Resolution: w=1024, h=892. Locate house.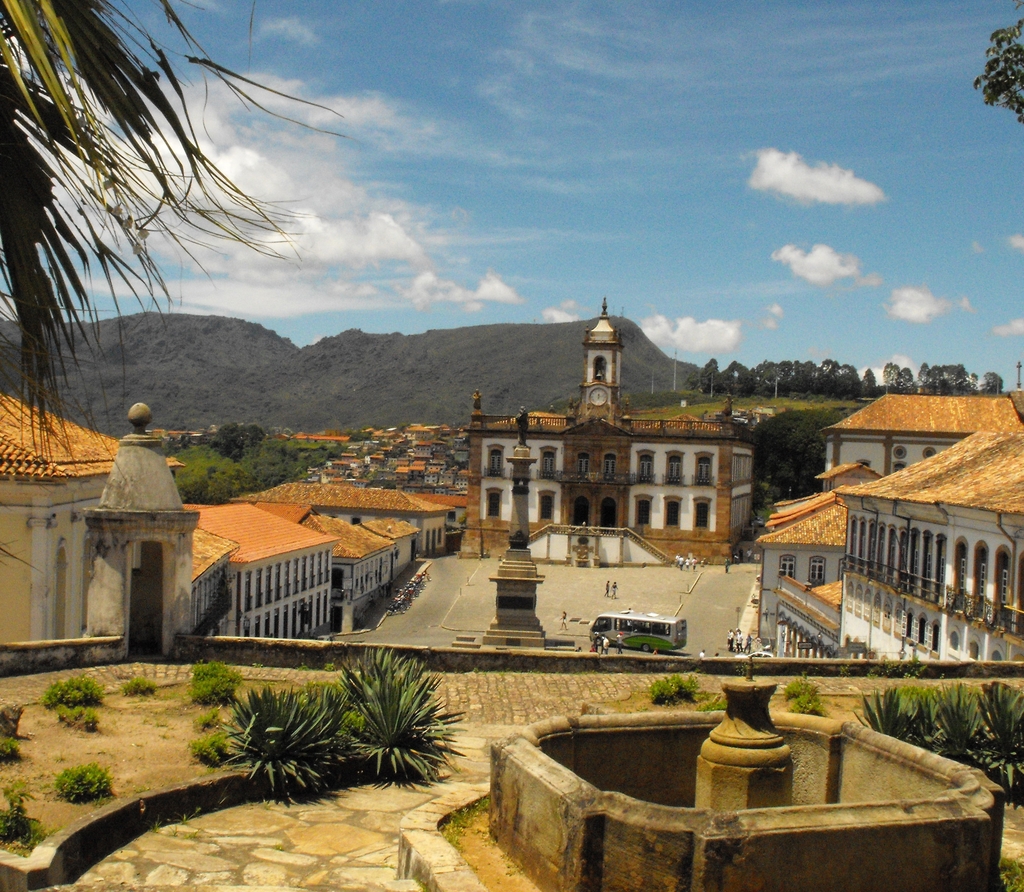
pyautogui.locateOnScreen(813, 383, 1022, 482).
